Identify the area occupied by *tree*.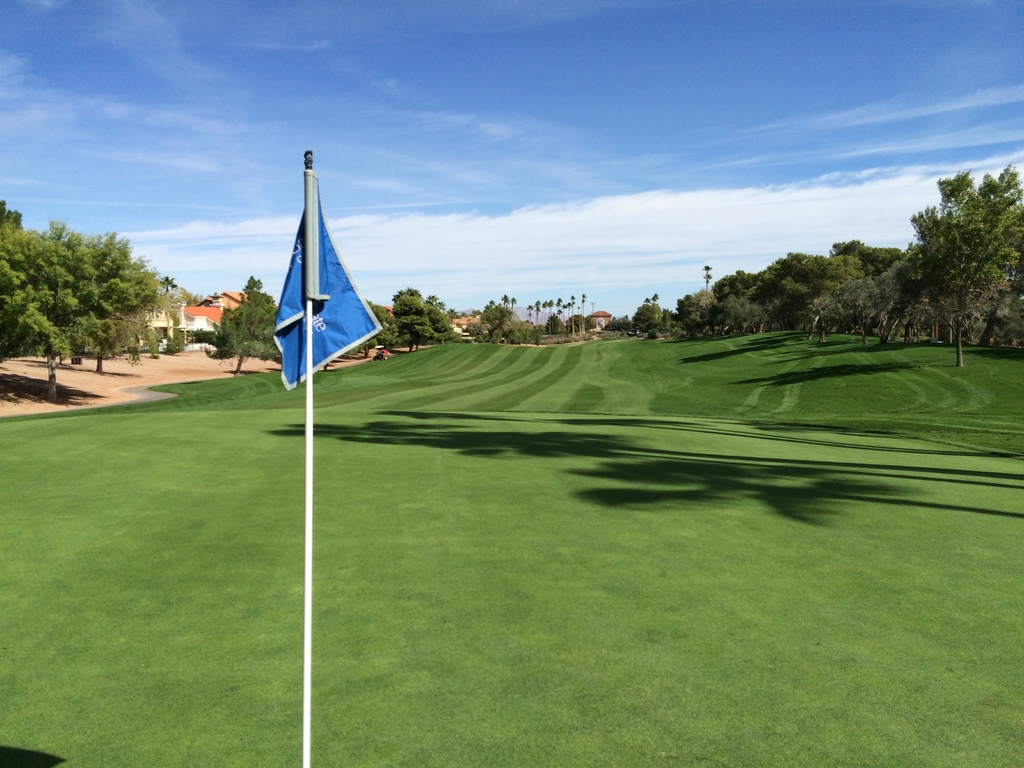
Area: <box>599,315,636,332</box>.
